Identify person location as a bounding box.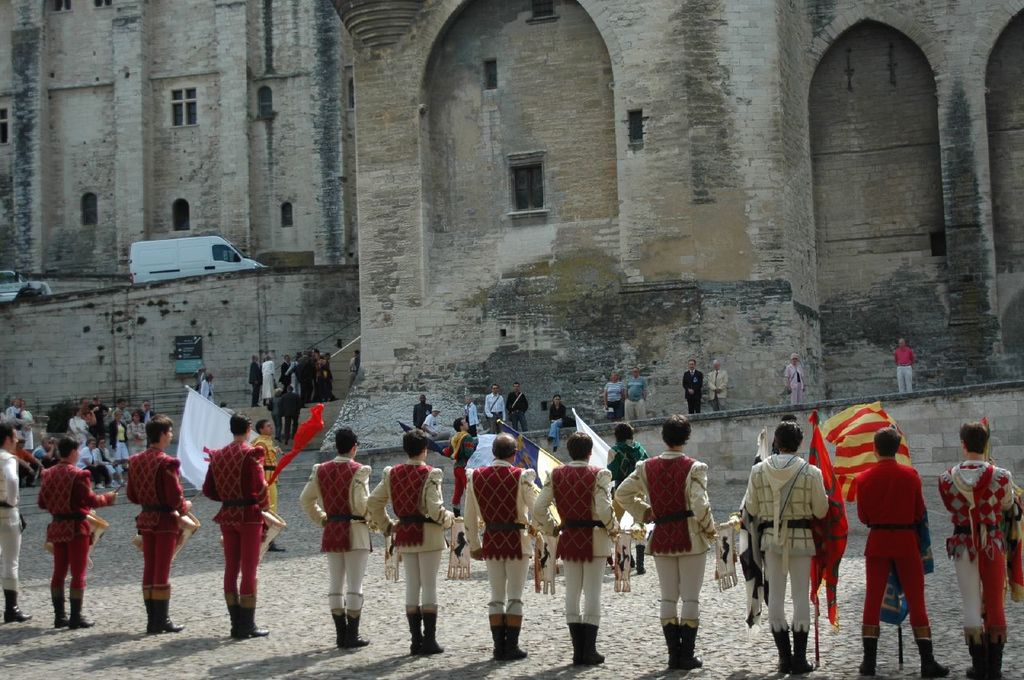
530 428 616 667.
